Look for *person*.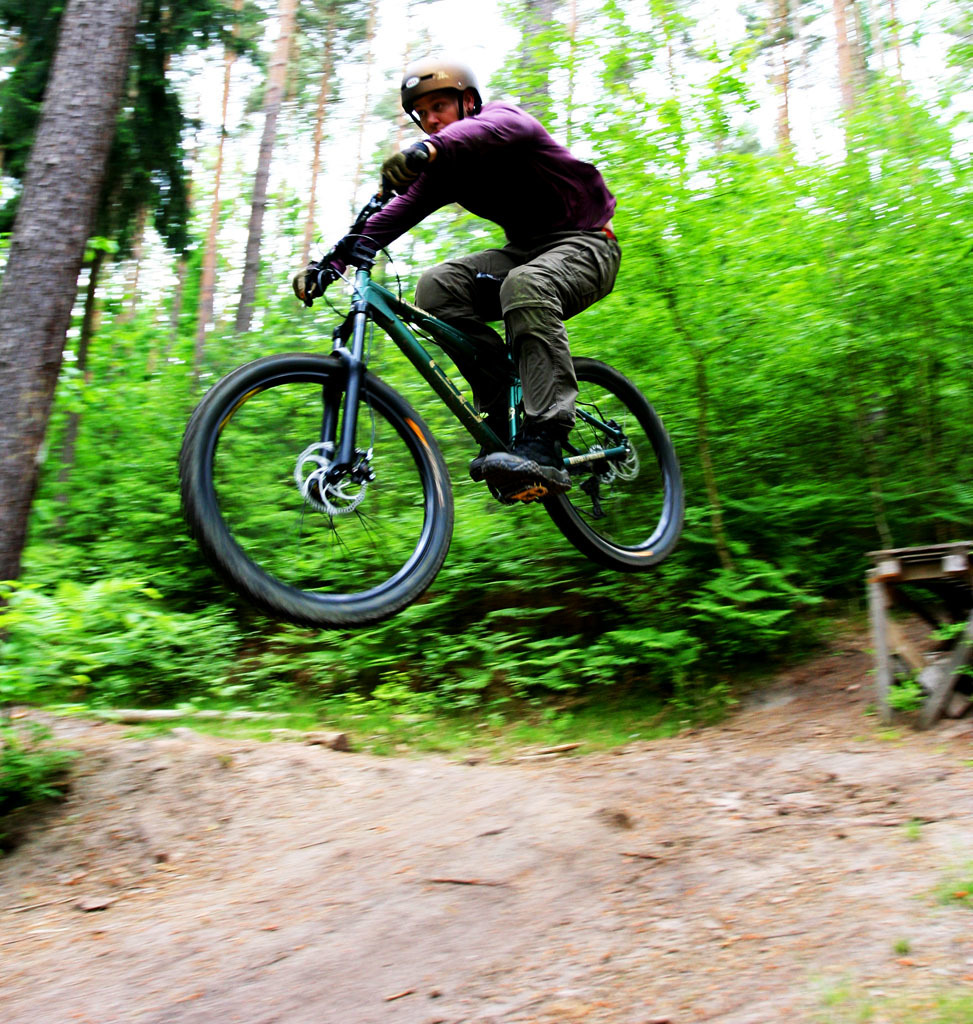
Found: 241 85 658 504.
